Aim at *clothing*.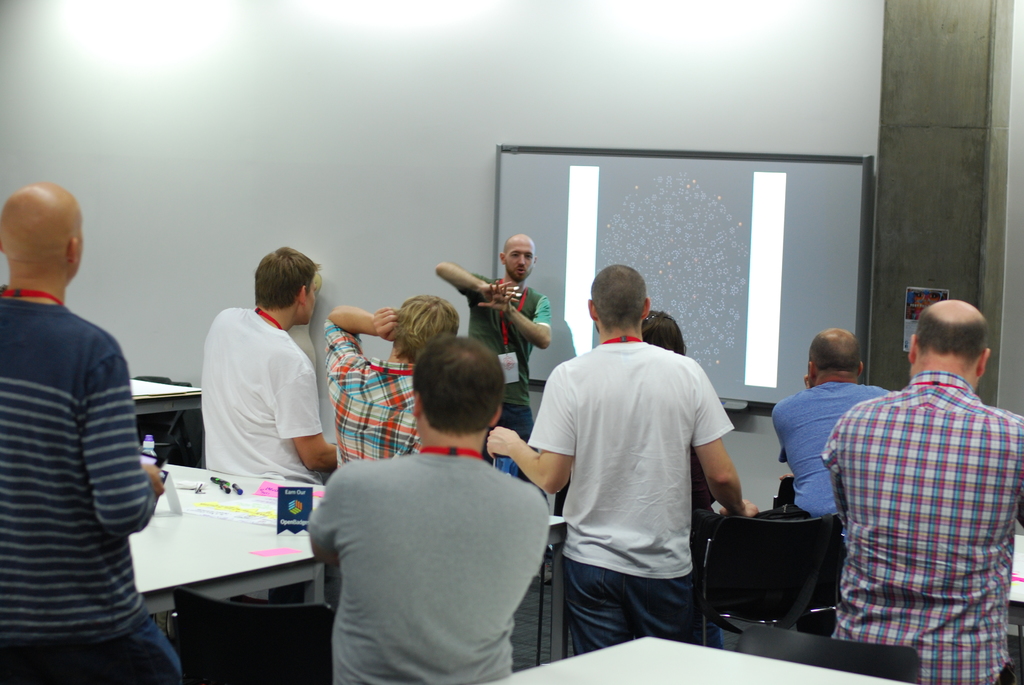
Aimed at <box>771,388,901,527</box>.
